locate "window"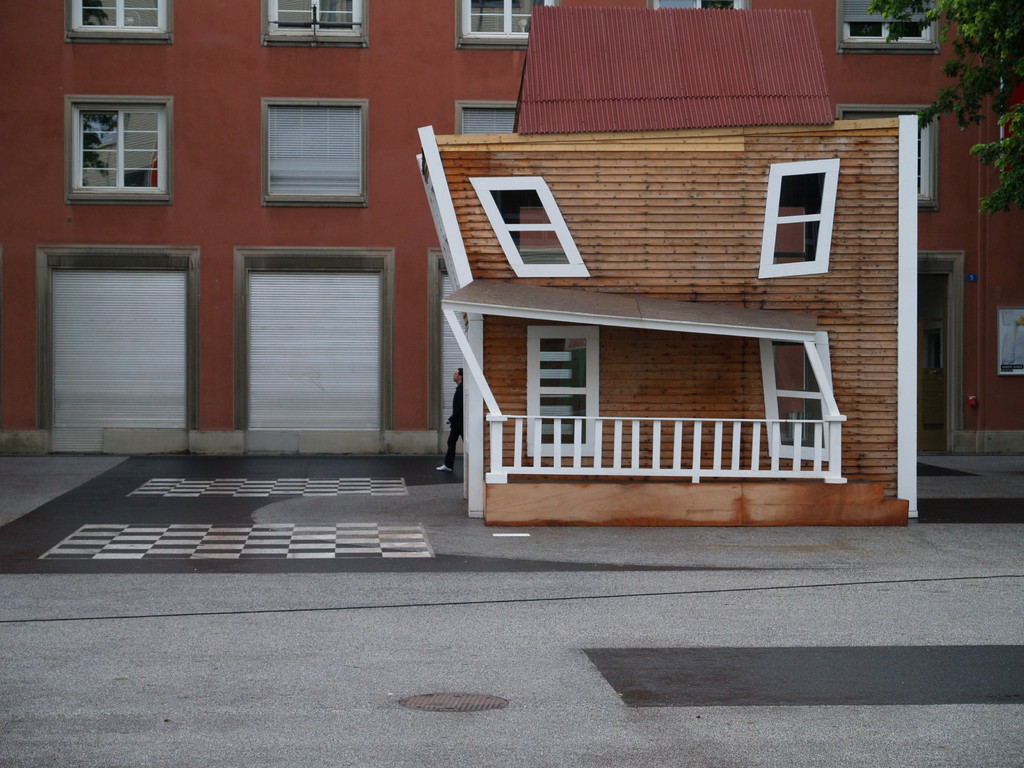
(x1=454, y1=102, x2=516, y2=134)
